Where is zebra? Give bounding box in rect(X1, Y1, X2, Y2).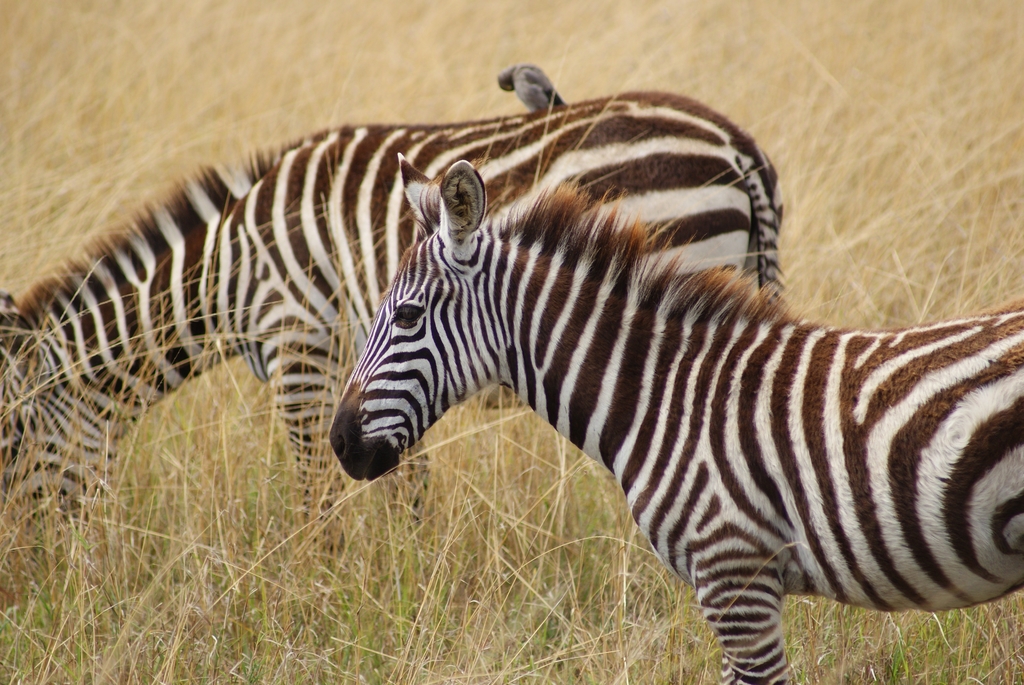
rect(329, 150, 1023, 683).
